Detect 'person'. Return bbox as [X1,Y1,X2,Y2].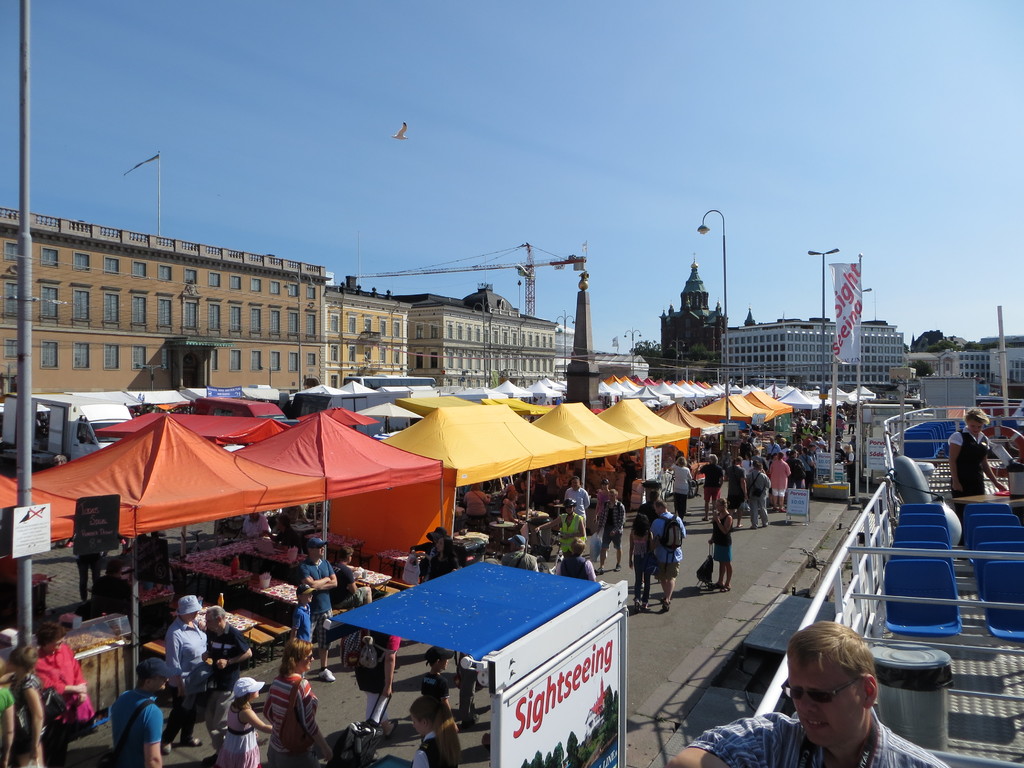
[423,644,454,704].
